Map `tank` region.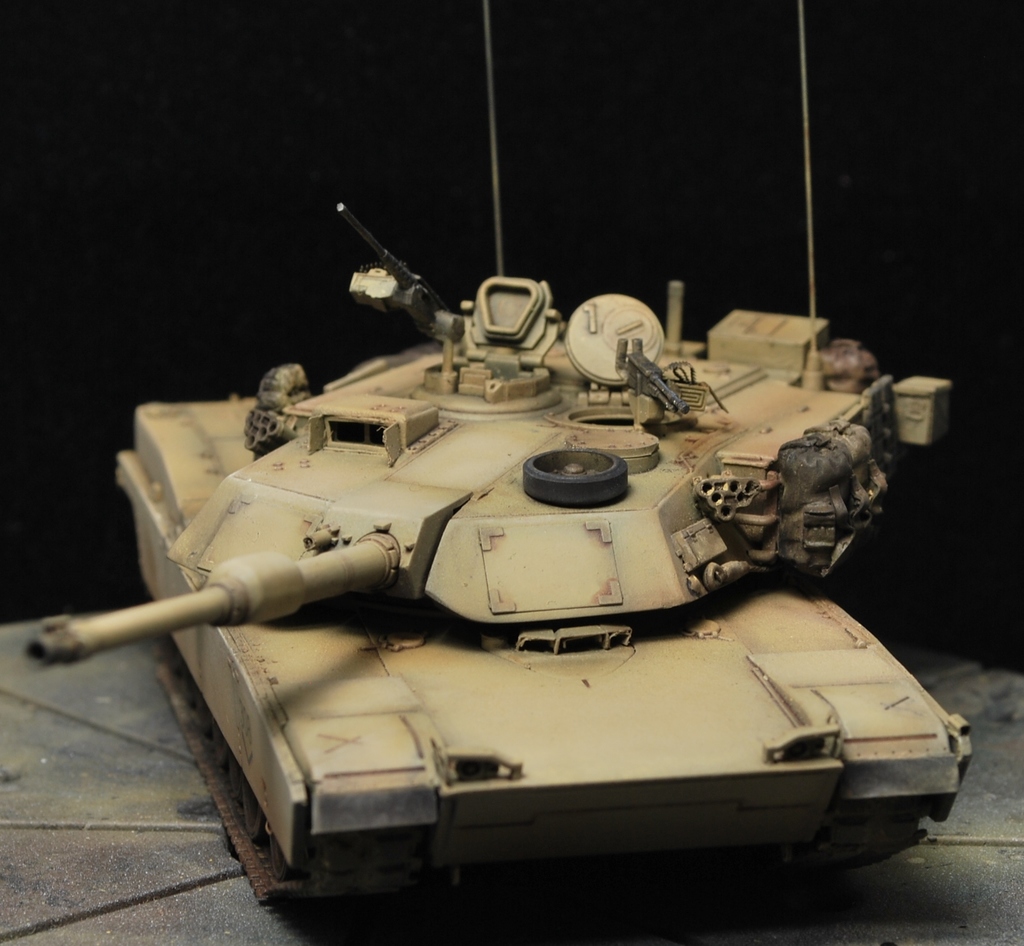
Mapped to box=[25, 0, 975, 907].
